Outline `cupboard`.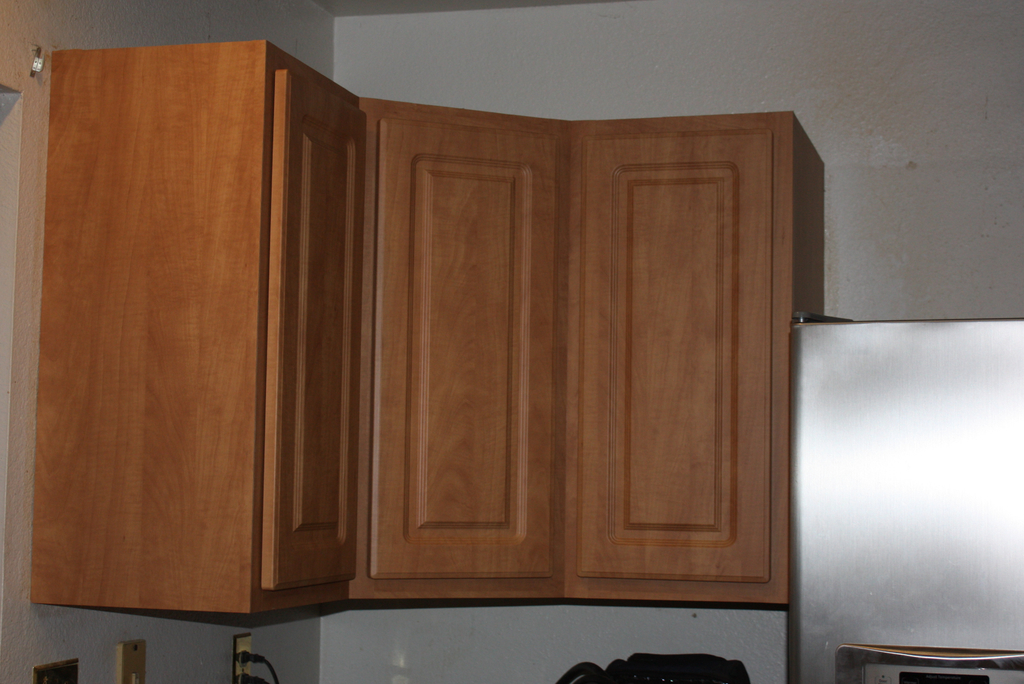
Outline: bbox(36, 39, 826, 604).
